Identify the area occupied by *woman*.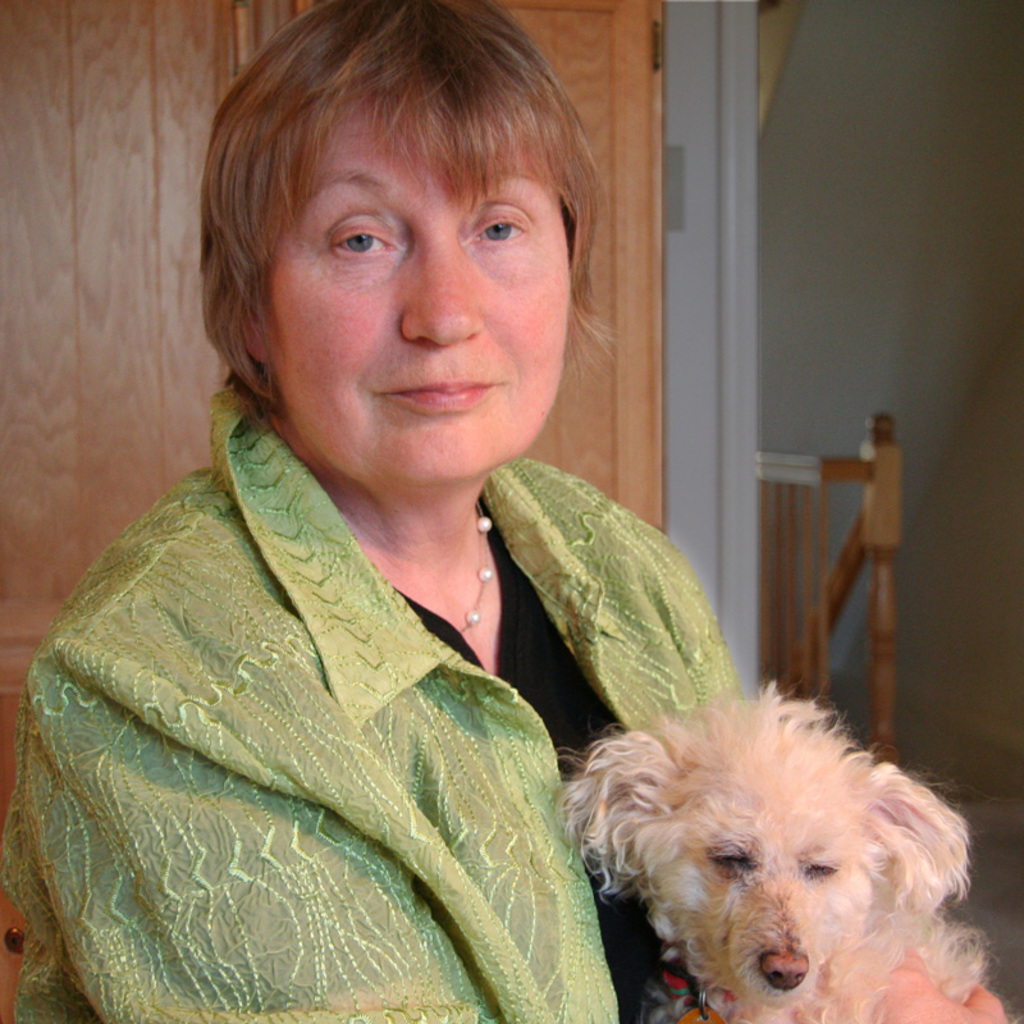
Area: rect(40, 47, 785, 1019).
